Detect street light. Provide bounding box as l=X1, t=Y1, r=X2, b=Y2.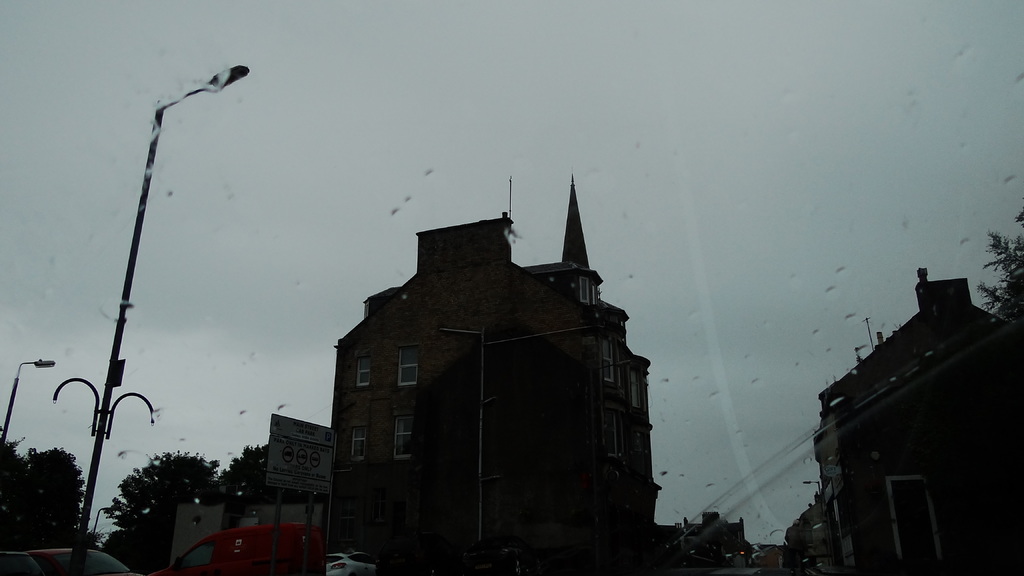
l=0, t=357, r=59, b=449.
